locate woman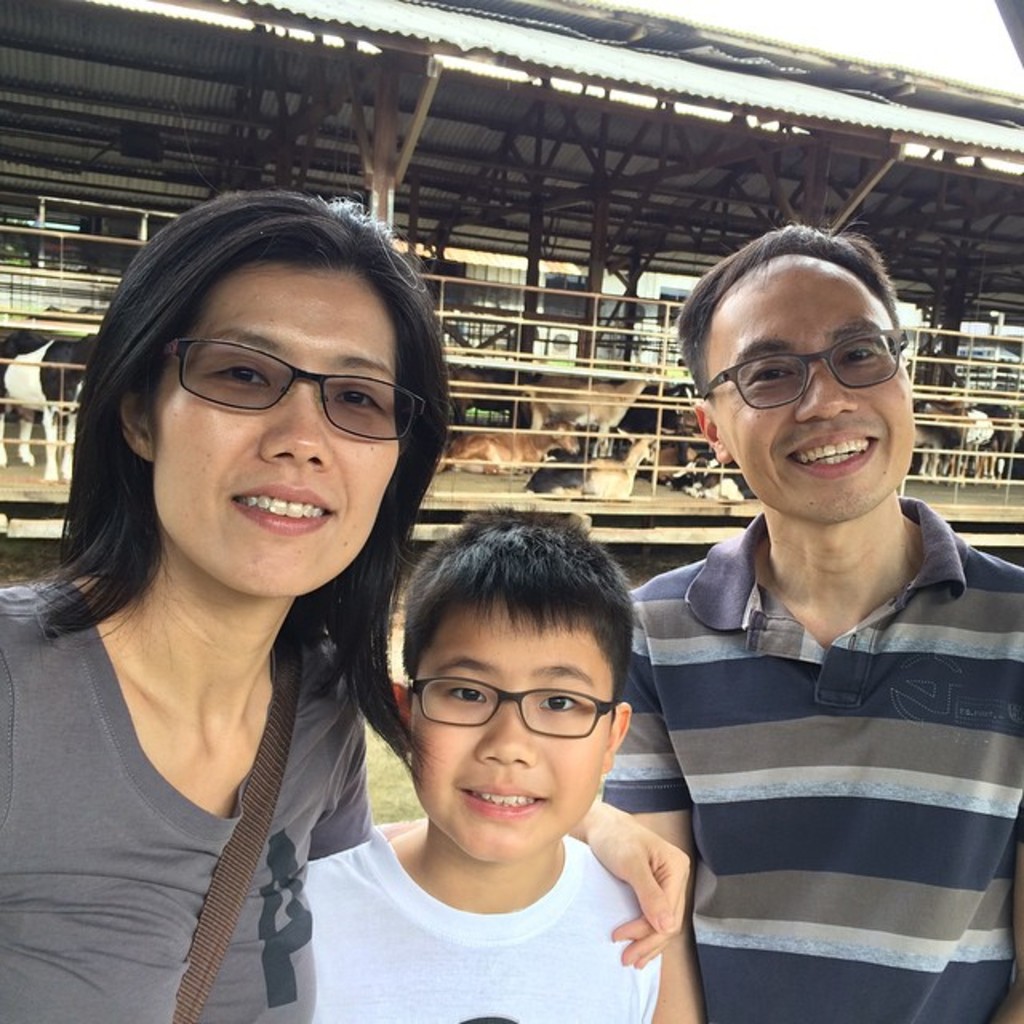
{"left": 0, "top": 182, "right": 690, "bottom": 1022}
